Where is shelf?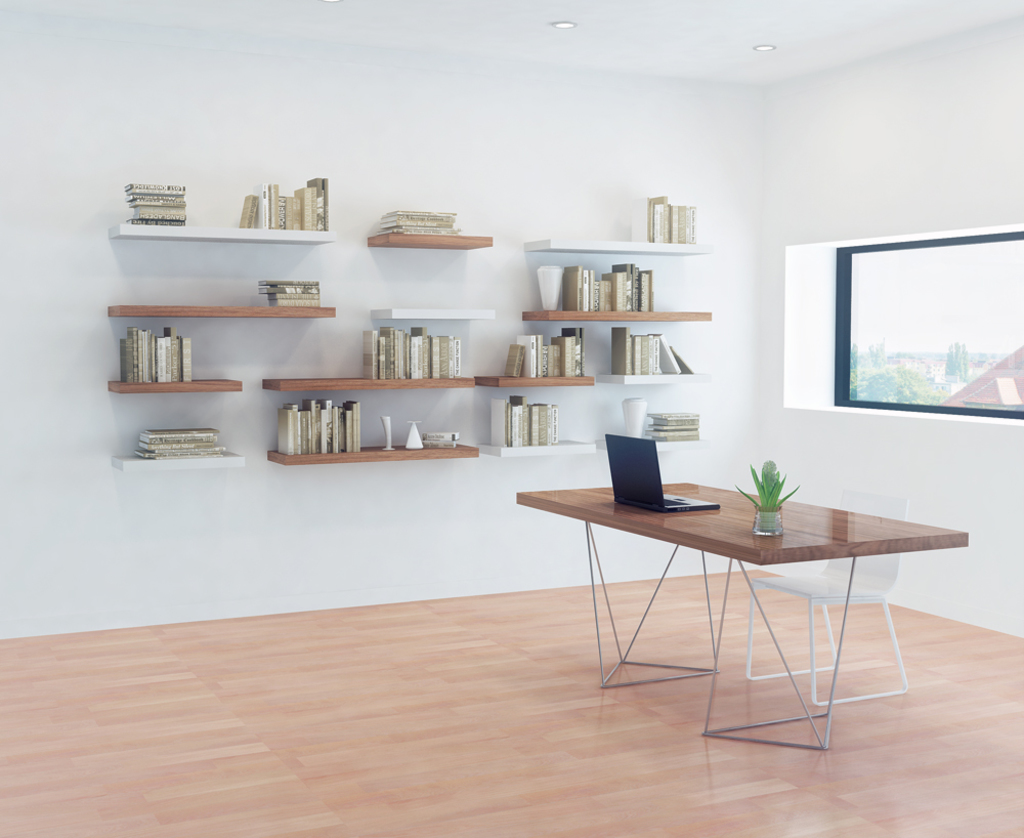
[x1=464, y1=364, x2=597, y2=394].
